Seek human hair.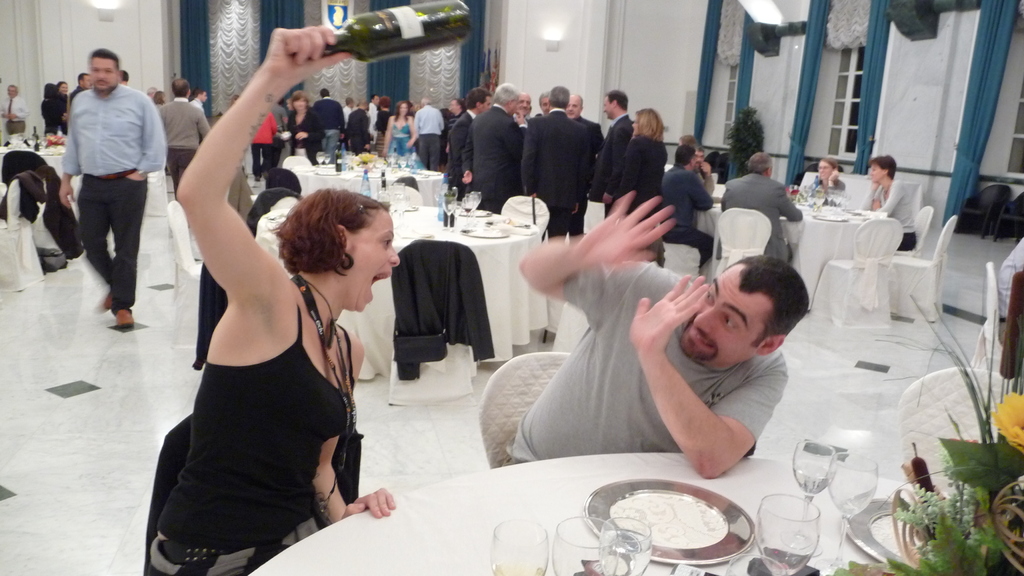
bbox=[170, 76, 191, 99].
